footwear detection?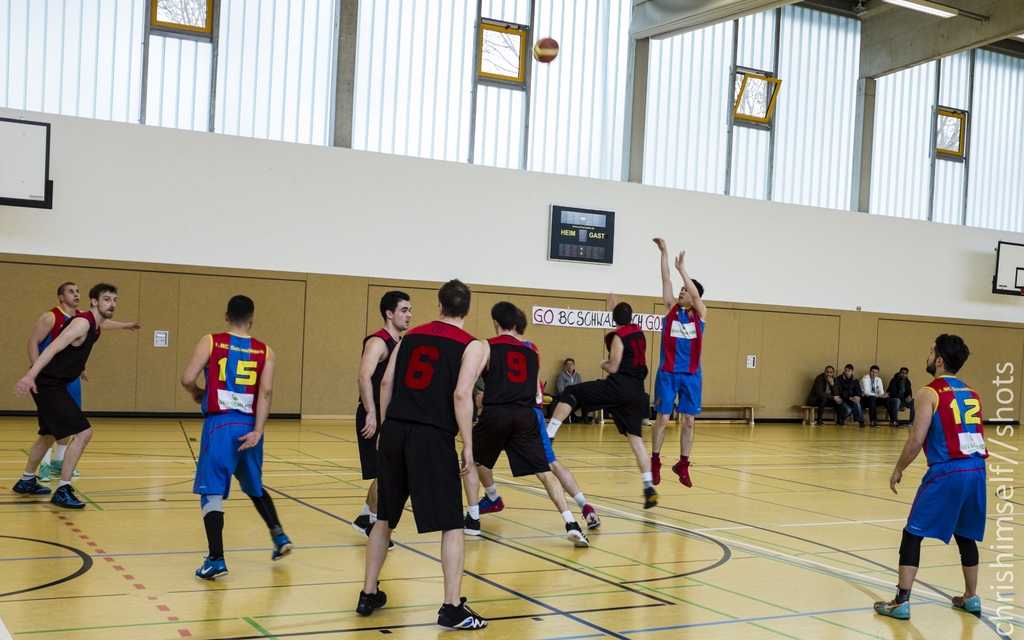
[873, 598, 910, 621]
